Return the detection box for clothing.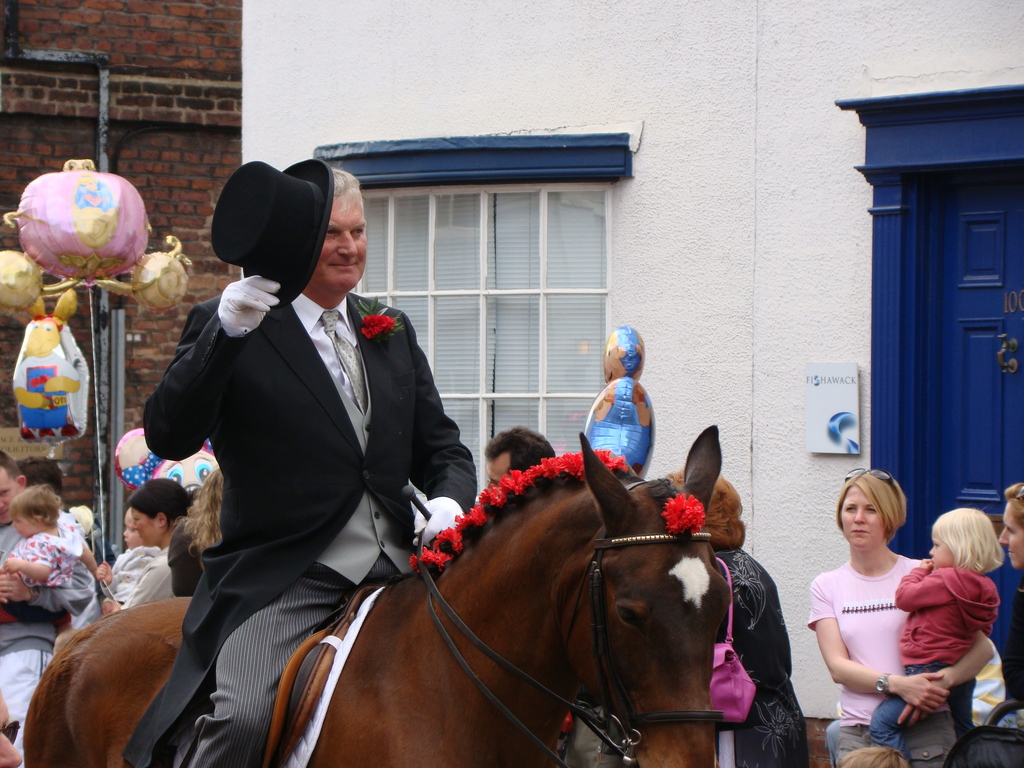
bbox=(0, 519, 59, 767).
